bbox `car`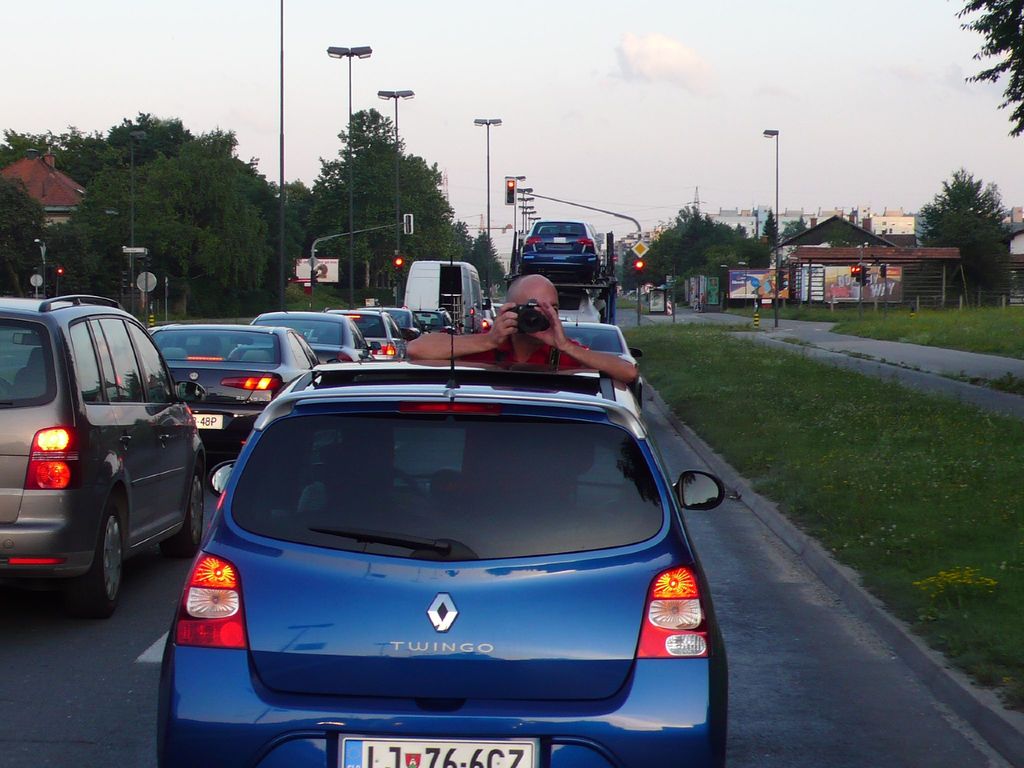
(left=0, top=294, right=207, bottom=611)
